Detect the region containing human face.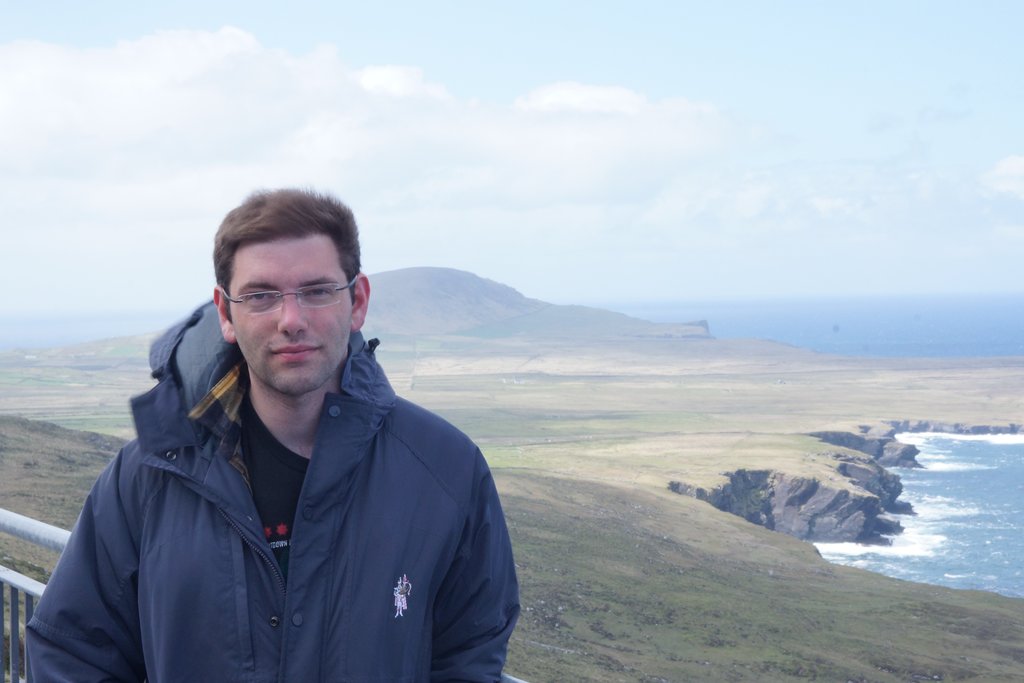
[left=225, top=236, right=351, bottom=393].
